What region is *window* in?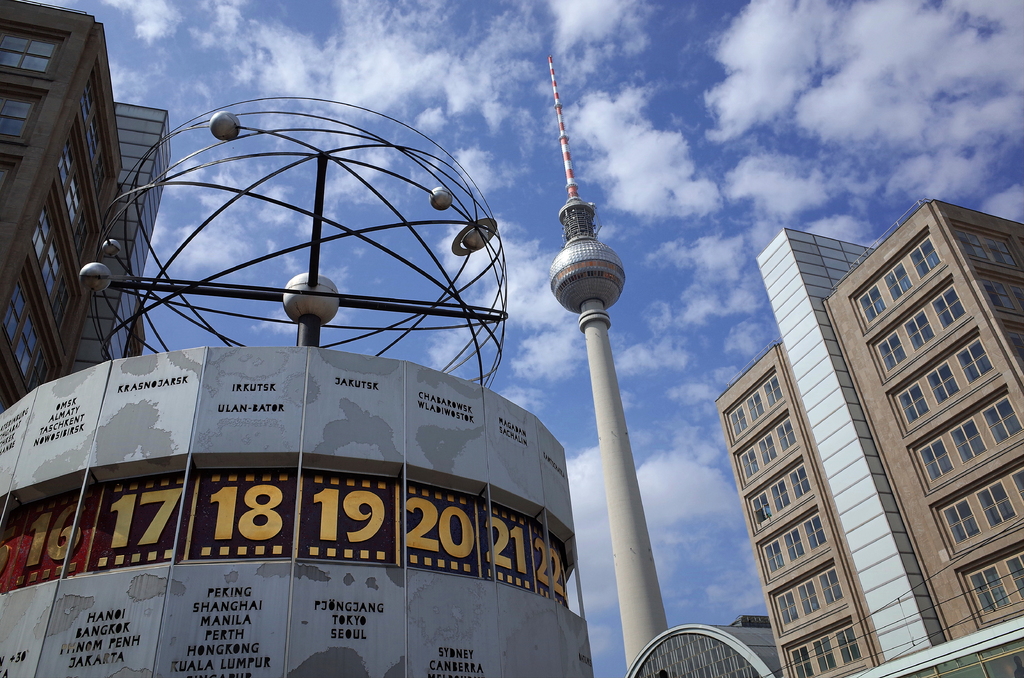
region(932, 280, 963, 335).
